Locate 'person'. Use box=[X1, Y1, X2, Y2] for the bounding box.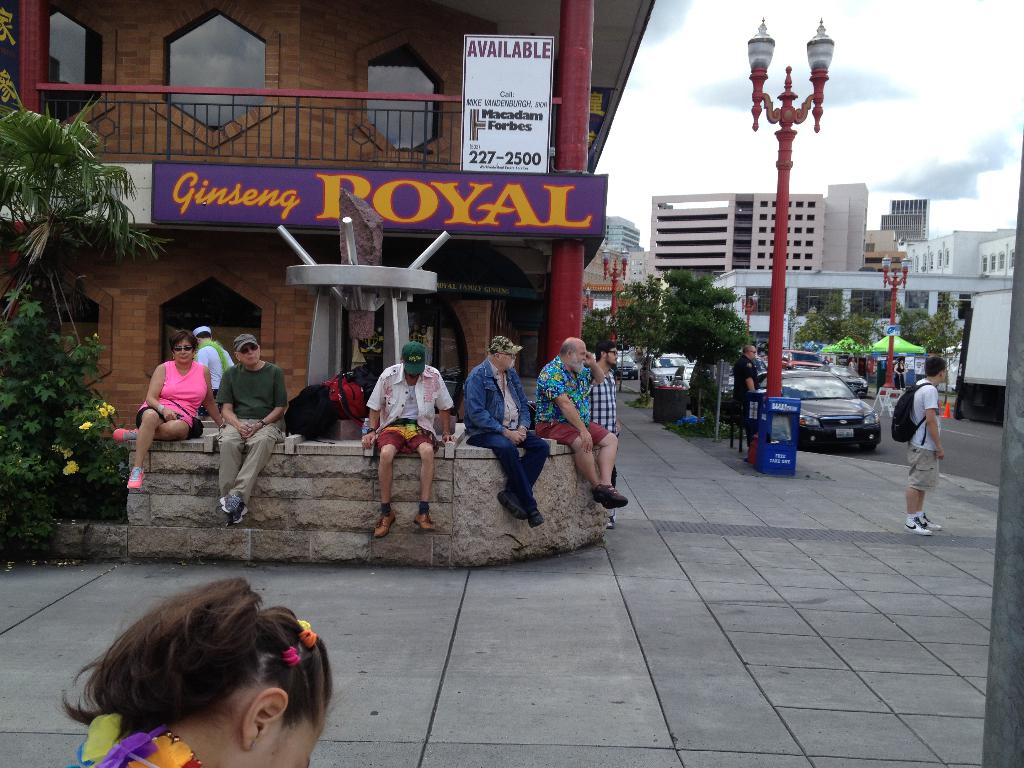
box=[364, 330, 443, 554].
